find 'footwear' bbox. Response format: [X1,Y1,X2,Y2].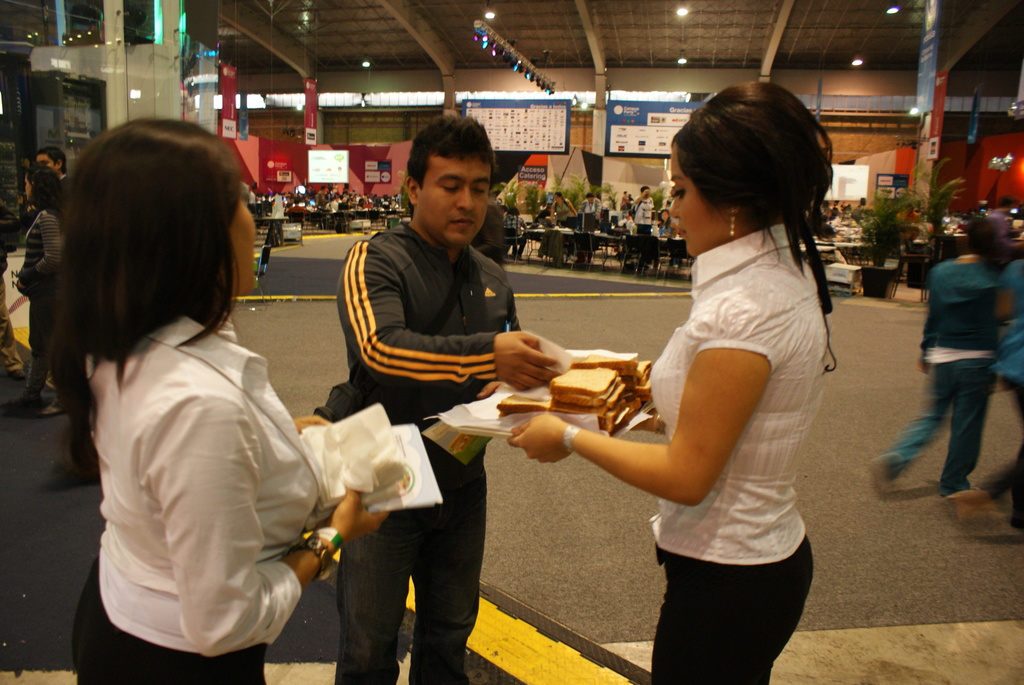
[868,457,892,501].
